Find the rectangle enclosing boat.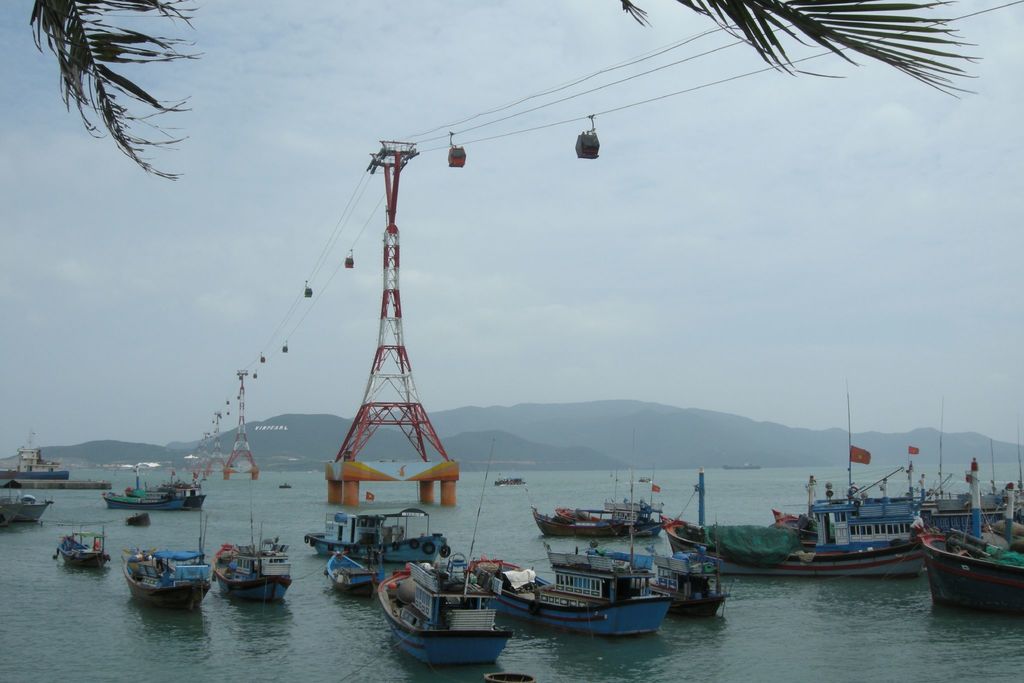
(x1=370, y1=542, x2=539, y2=659).
